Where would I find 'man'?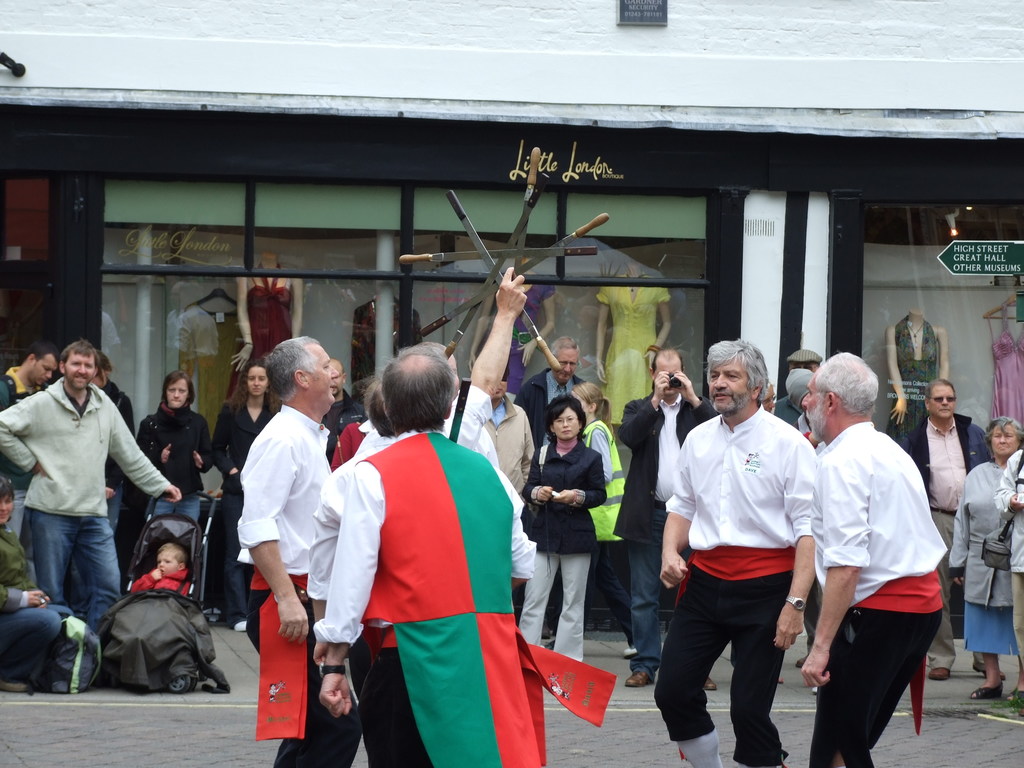
At [308,378,538,767].
